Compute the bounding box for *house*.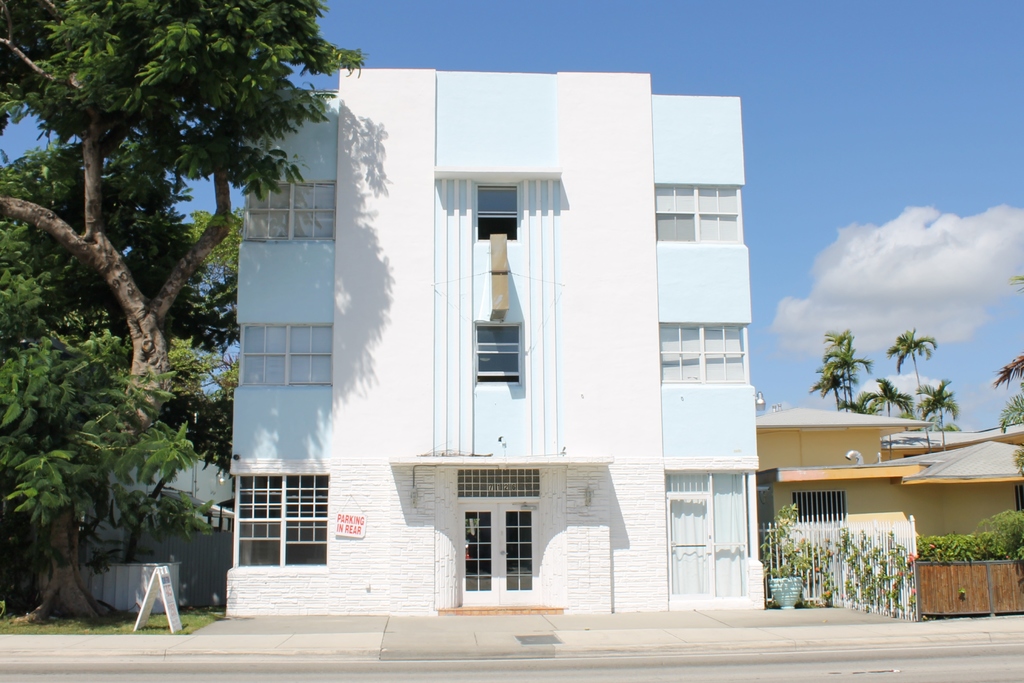
bbox=(878, 422, 1023, 468).
